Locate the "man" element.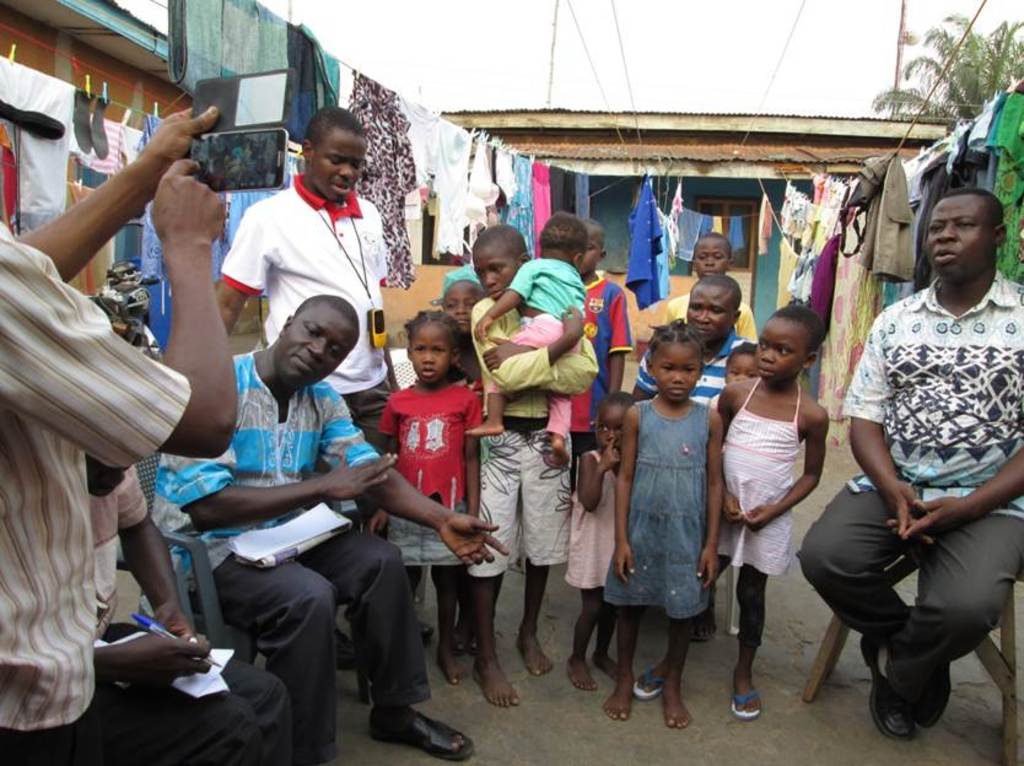
Element bbox: 0/101/241/765.
